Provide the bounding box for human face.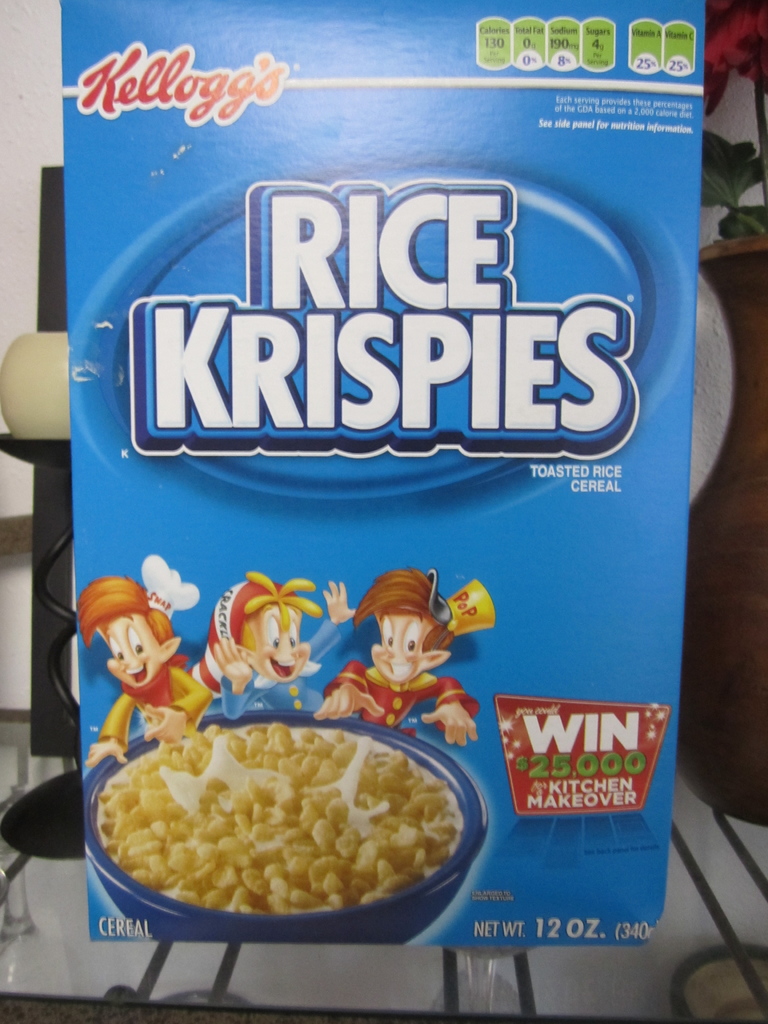
<box>239,605,310,678</box>.
